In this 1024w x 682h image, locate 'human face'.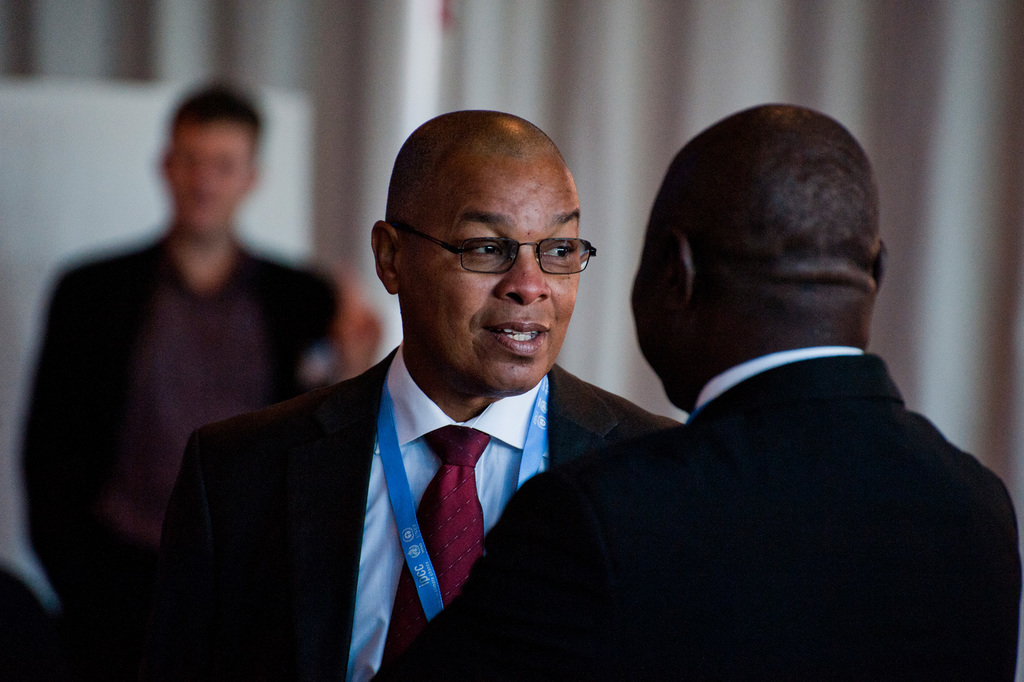
Bounding box: <bbox>175, 117, 254, 232</bbox>.
